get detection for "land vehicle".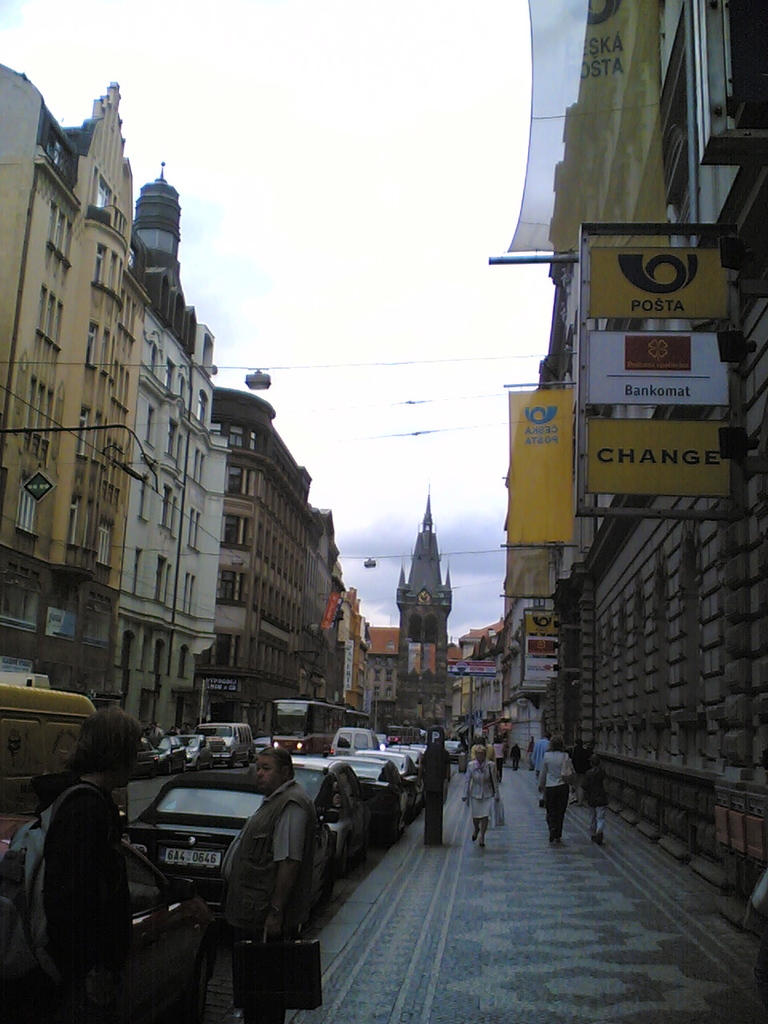
Detection: 440/739/459/755.
